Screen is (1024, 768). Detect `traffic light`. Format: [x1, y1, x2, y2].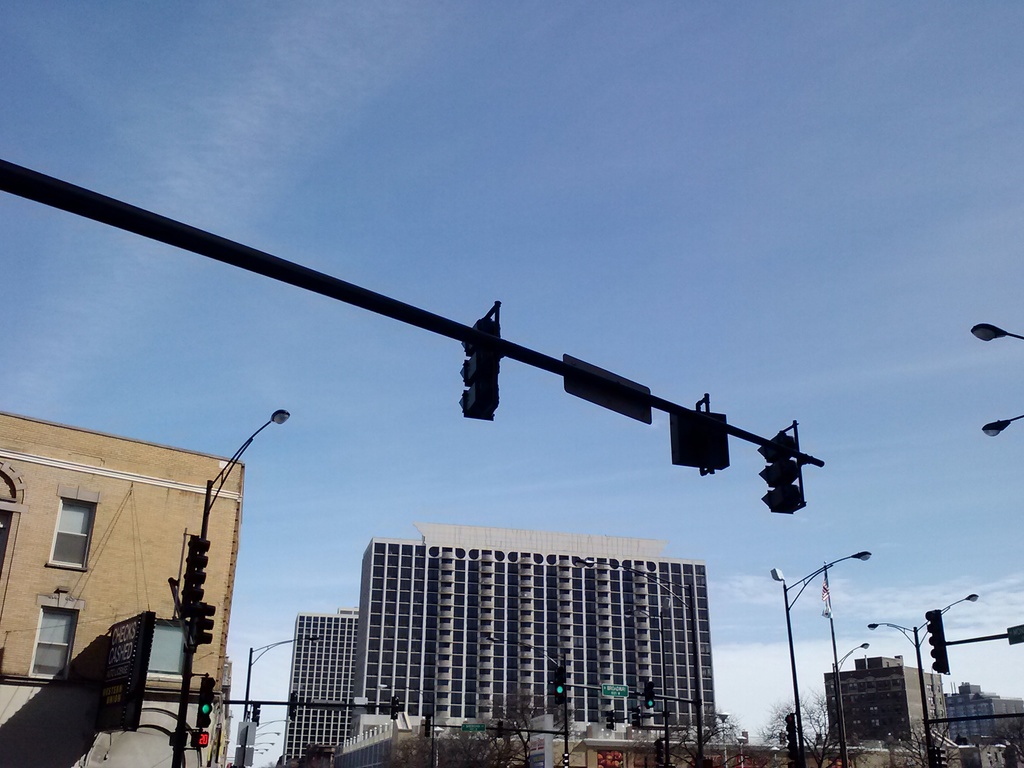
[192, 732, 208, 749].
